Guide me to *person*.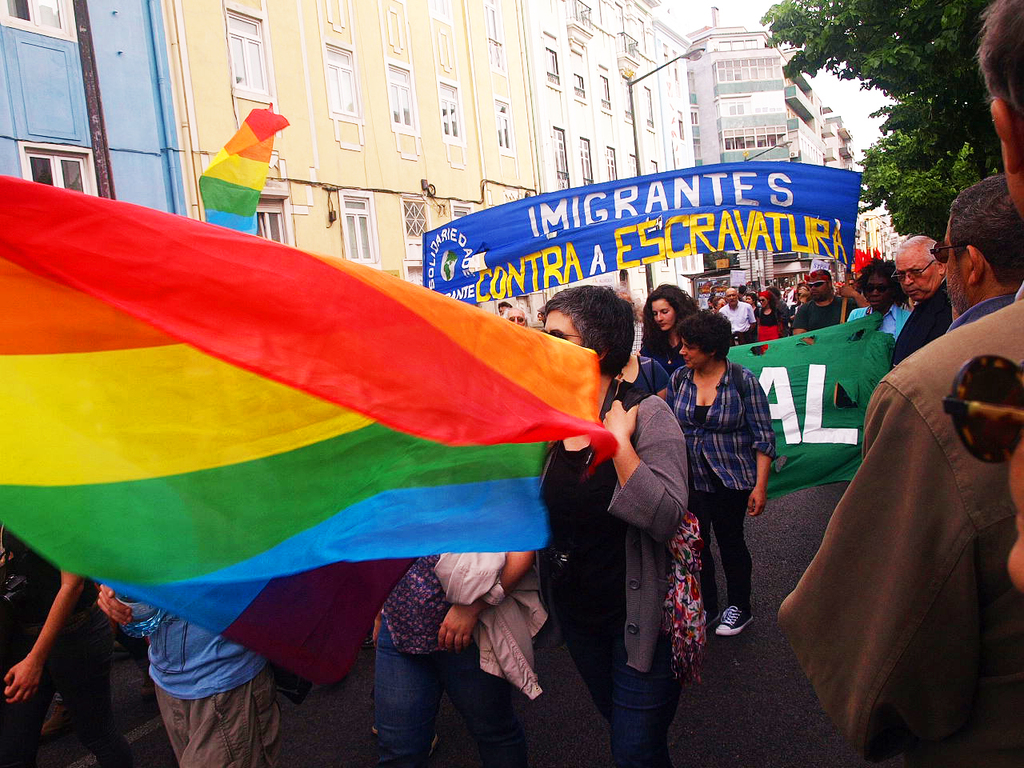
Guidance: bbox=[930, 172, 1022, 338].
